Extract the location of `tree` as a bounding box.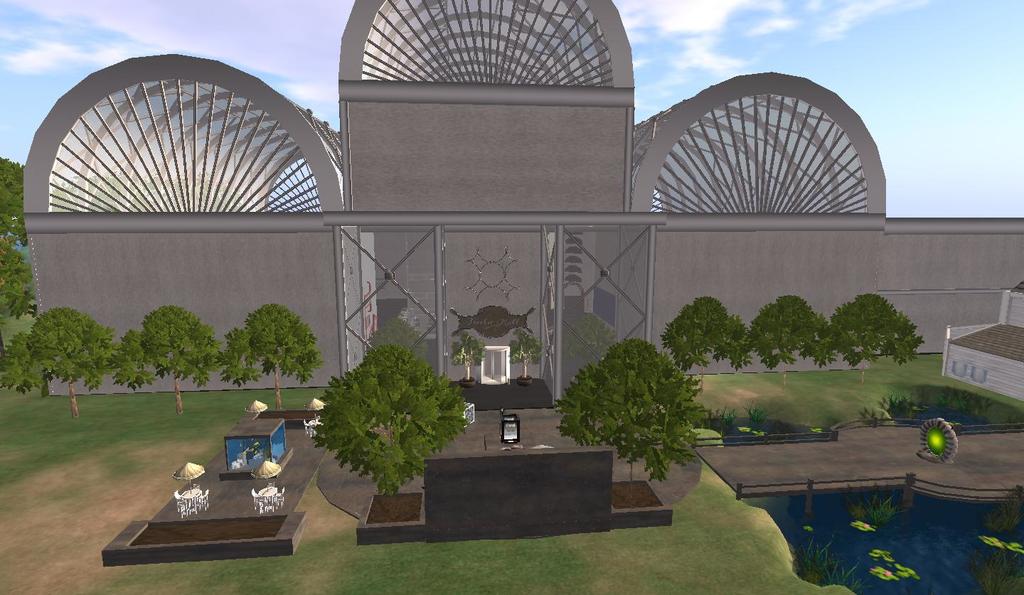
{"x1": 828, "y1": 291, "x2": 919, "y2": 379}.
